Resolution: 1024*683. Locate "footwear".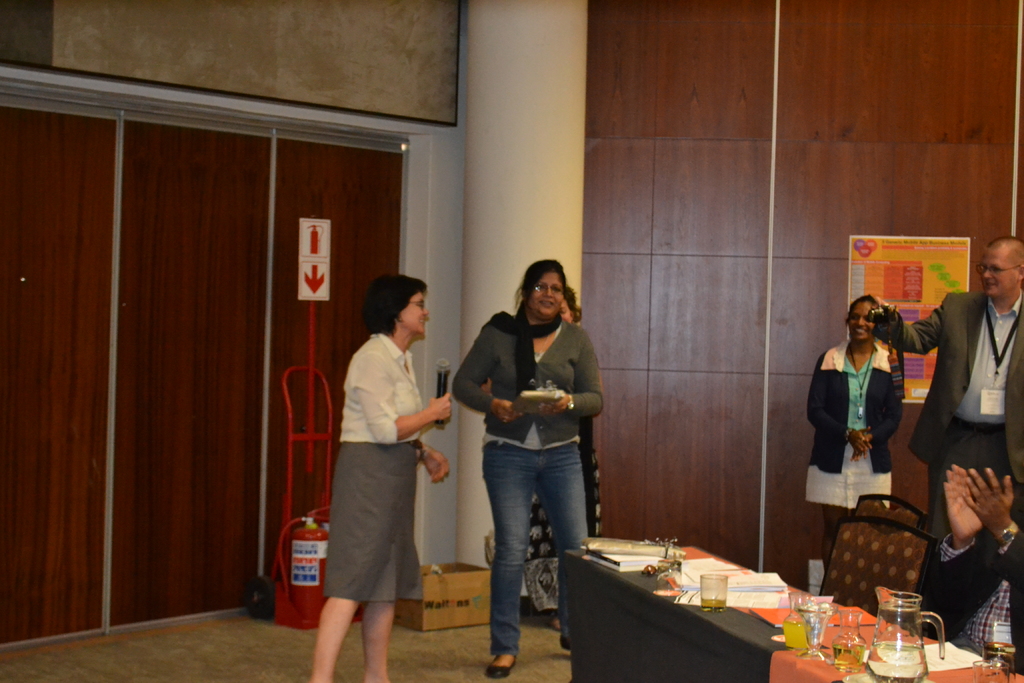
485, 650, 519, 679.
